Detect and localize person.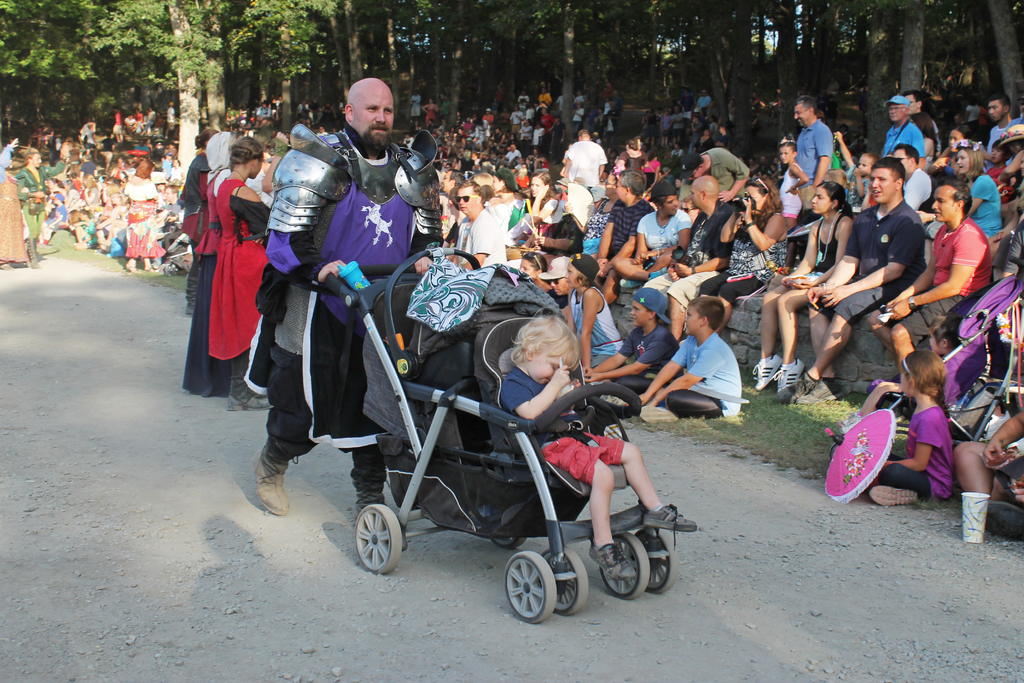
Localized at <box>798,154,928,402</box>.
